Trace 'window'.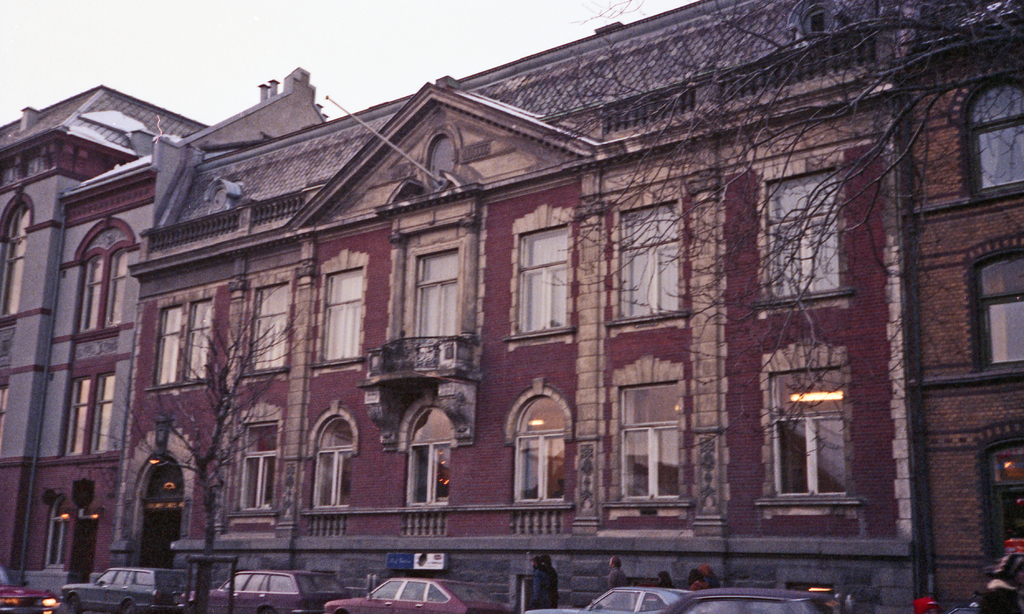
Traced to 769 368 852 493.
